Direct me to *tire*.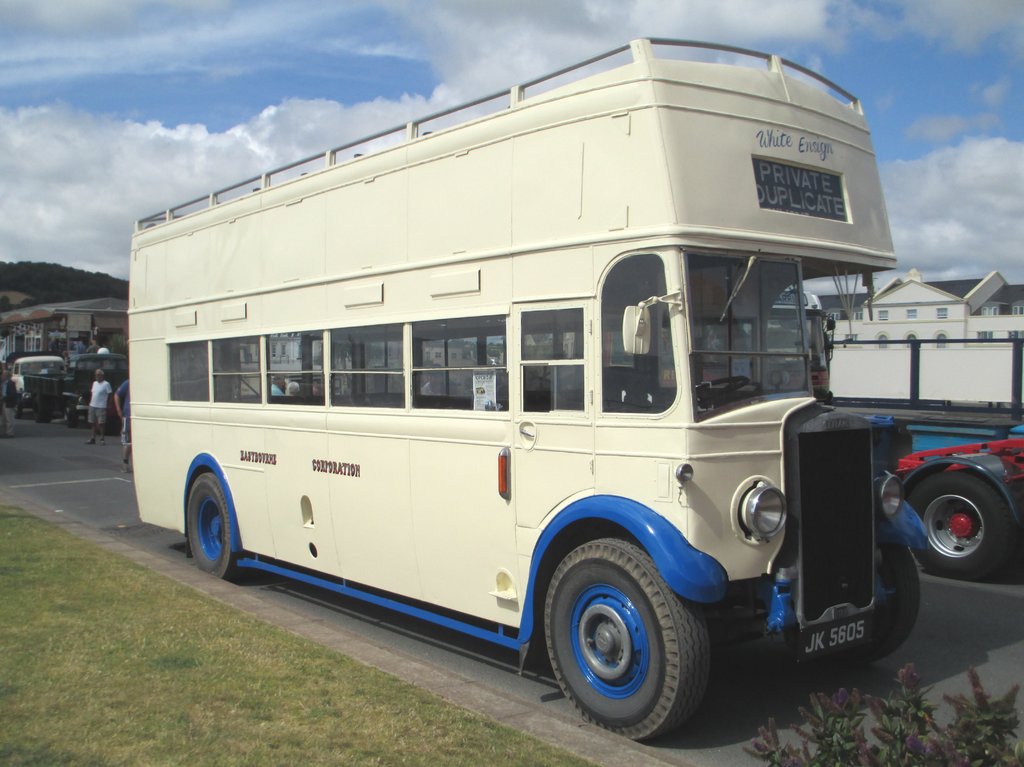
Direction: [8,388,21,417].
